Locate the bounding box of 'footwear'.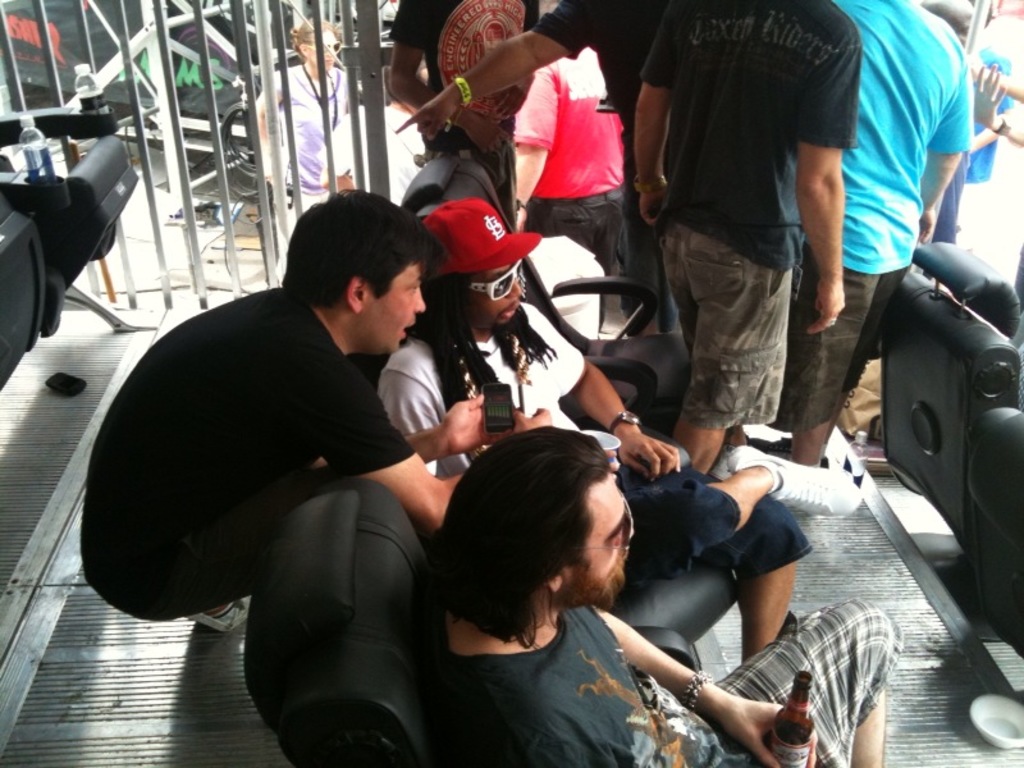
Bounding box: l=728, t=447, r=865, b=518.
